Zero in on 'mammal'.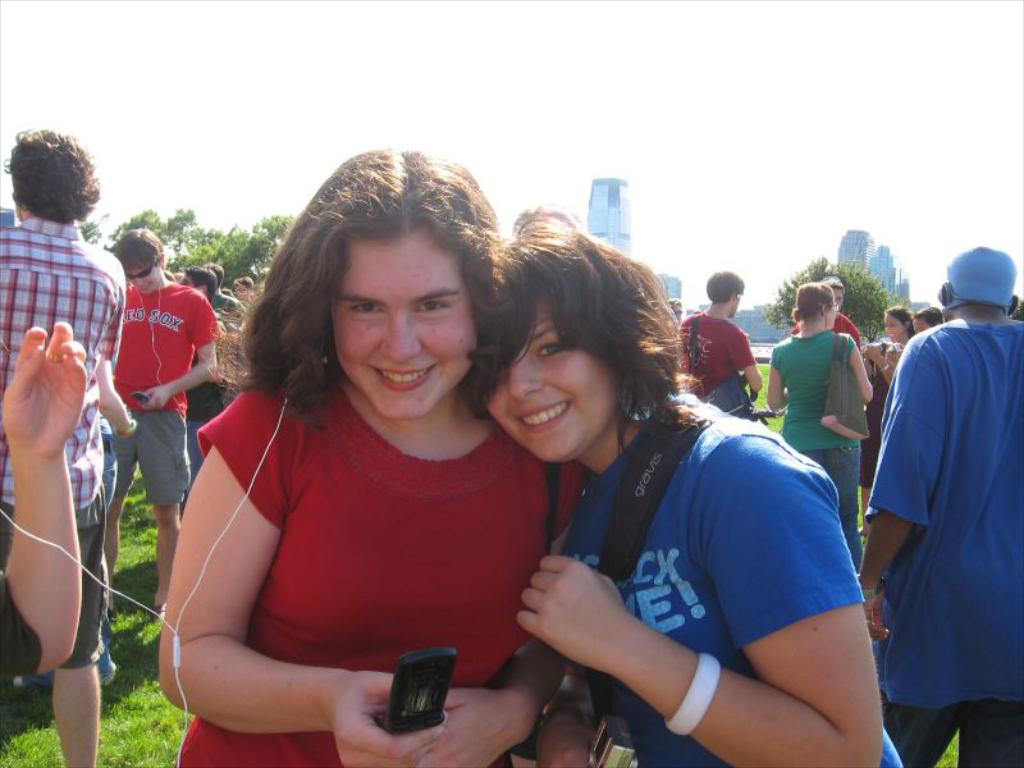
Zeroed in: [160, 268, 262, 477].
